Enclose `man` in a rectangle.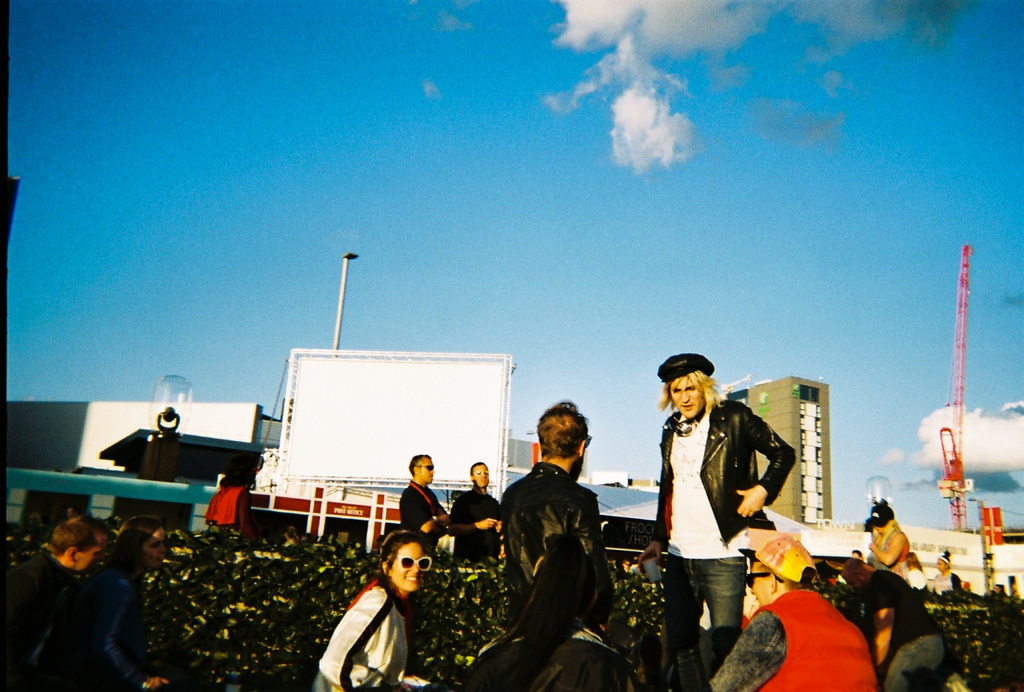
(840,556,971,691).
